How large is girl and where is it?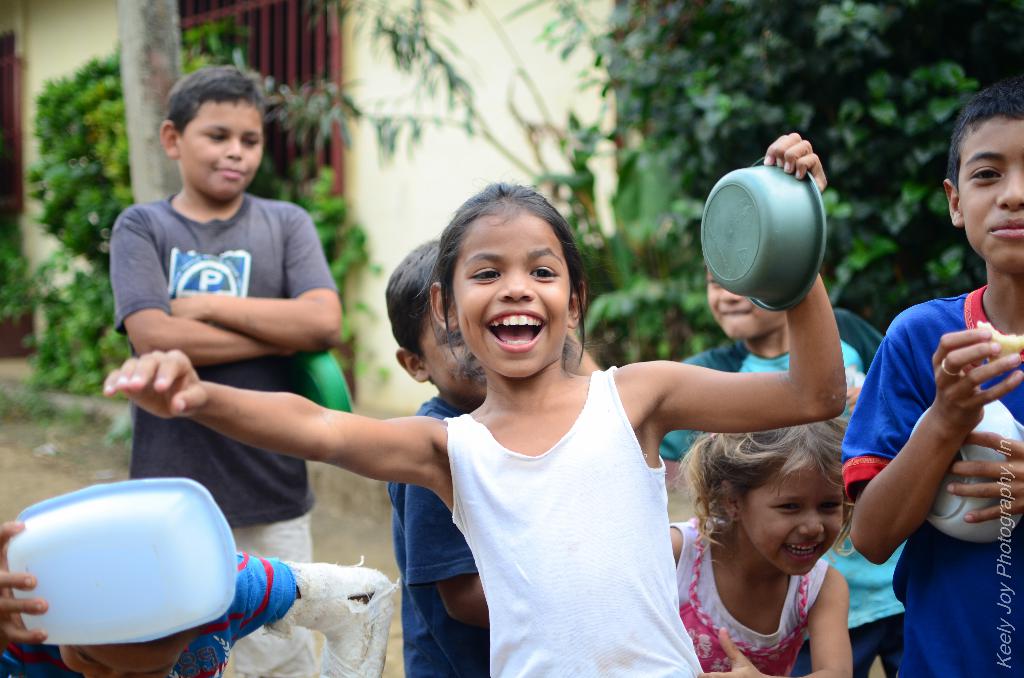
Bounding box: x1=669, y1=419, x2=847, y2=677.
